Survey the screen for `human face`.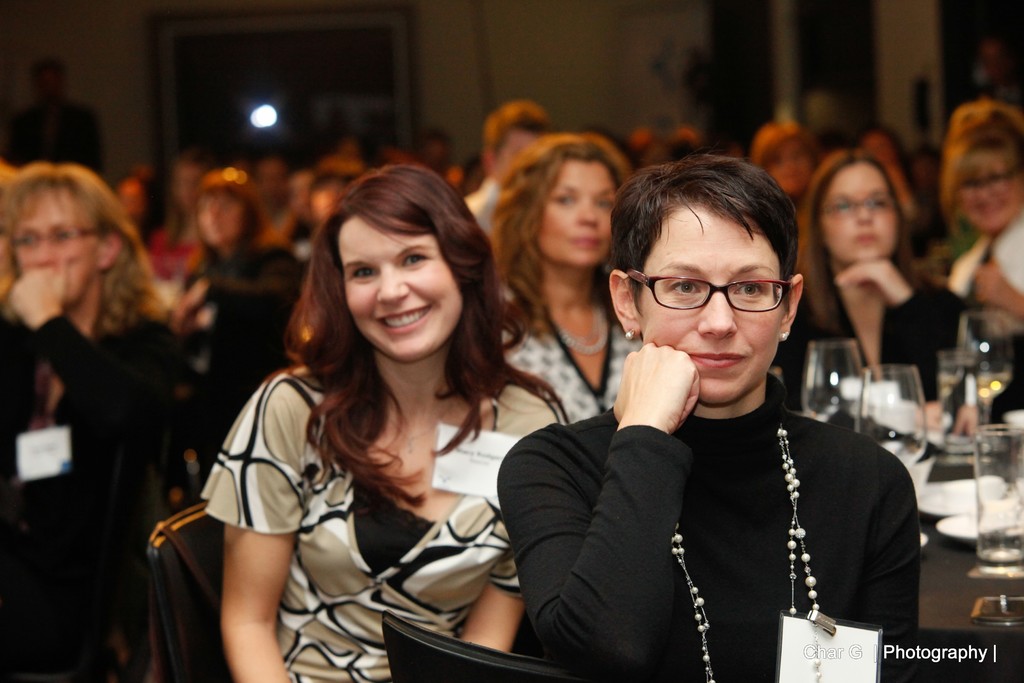
Survey found: region(639, 200, 781, 413).
